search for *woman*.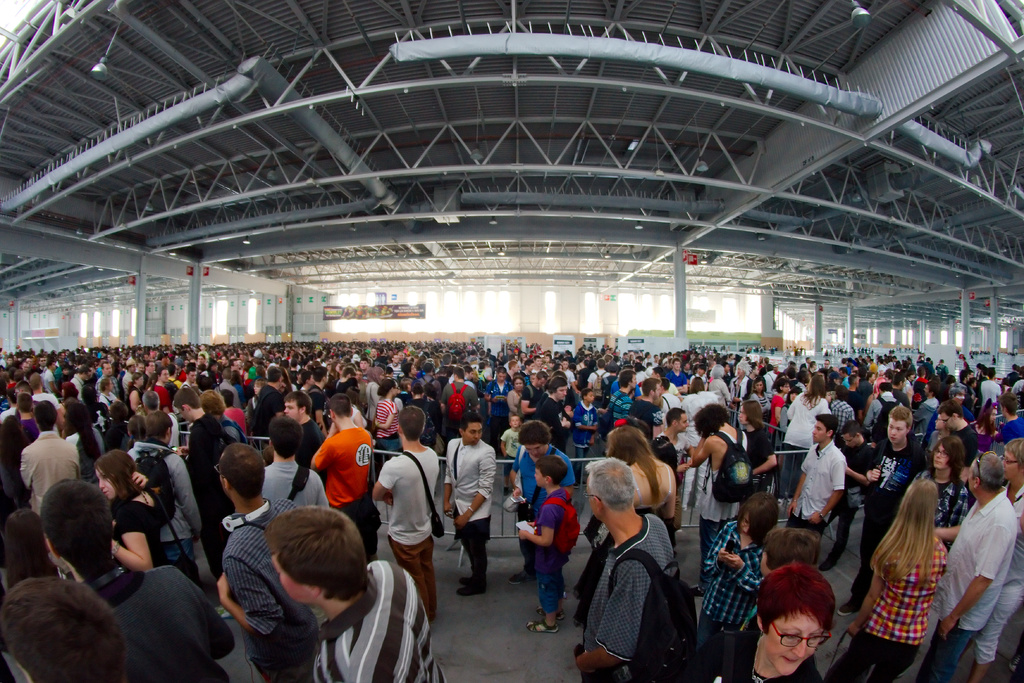
Found at pyautogui.locateOnScreen(693, 492, 781, 656).
